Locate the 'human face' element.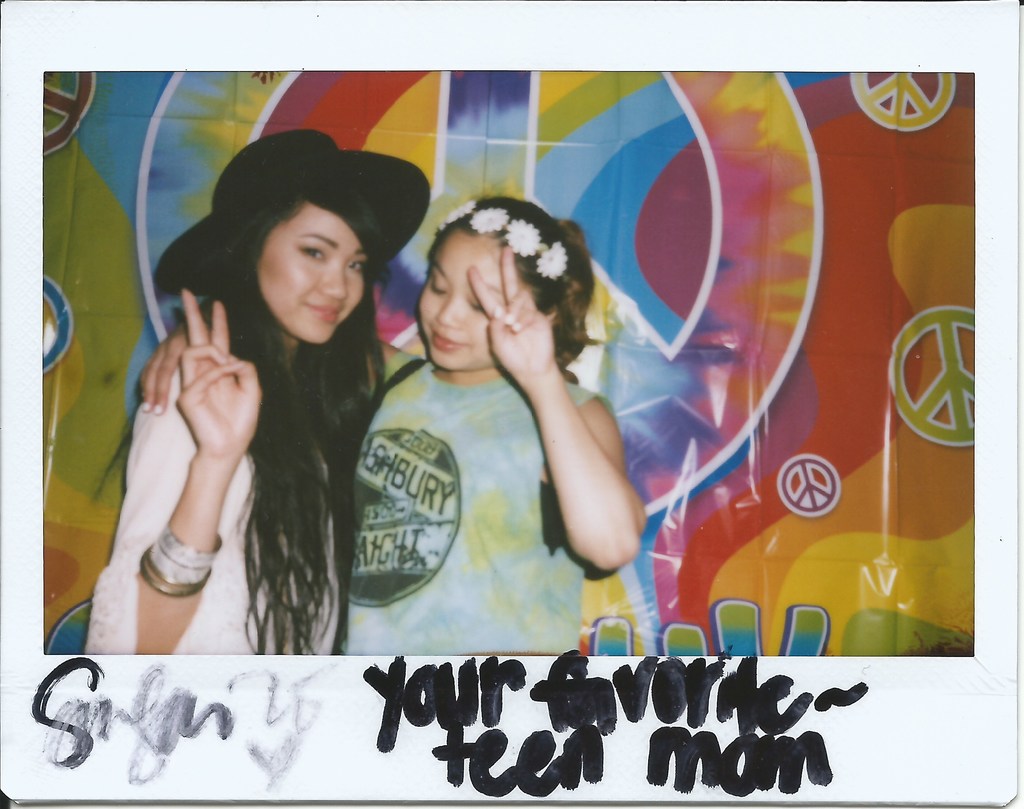
Element bbox: [x1=257, y1=203, x2=361, y2=342].
